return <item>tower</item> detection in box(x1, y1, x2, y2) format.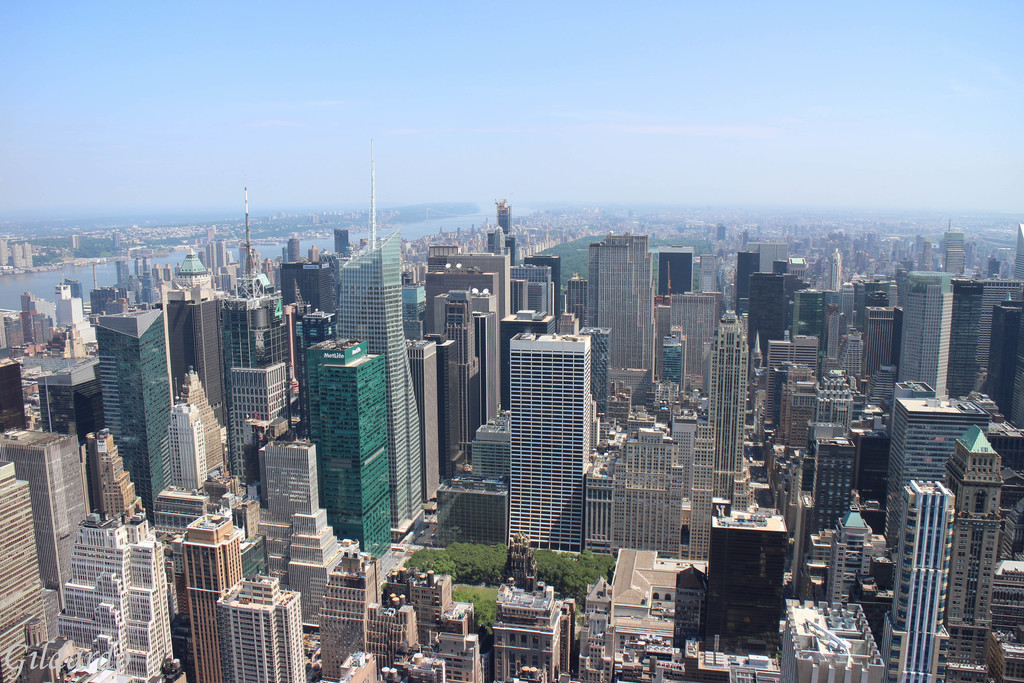
box(586, 231, 652, 447).
